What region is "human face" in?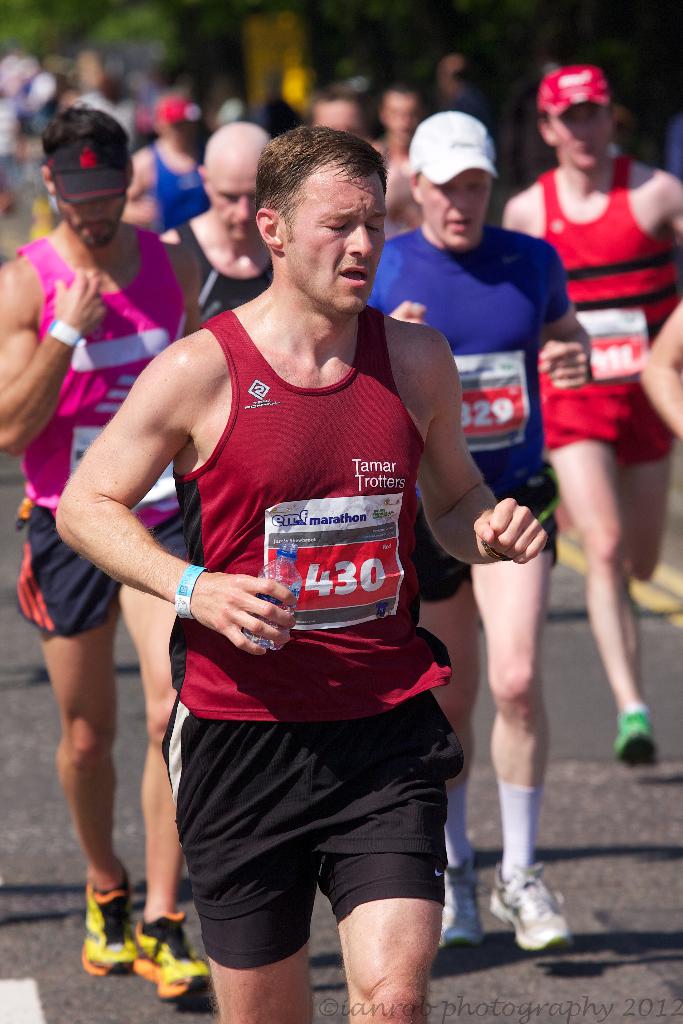
bbox(556, 106, 612, 180).
